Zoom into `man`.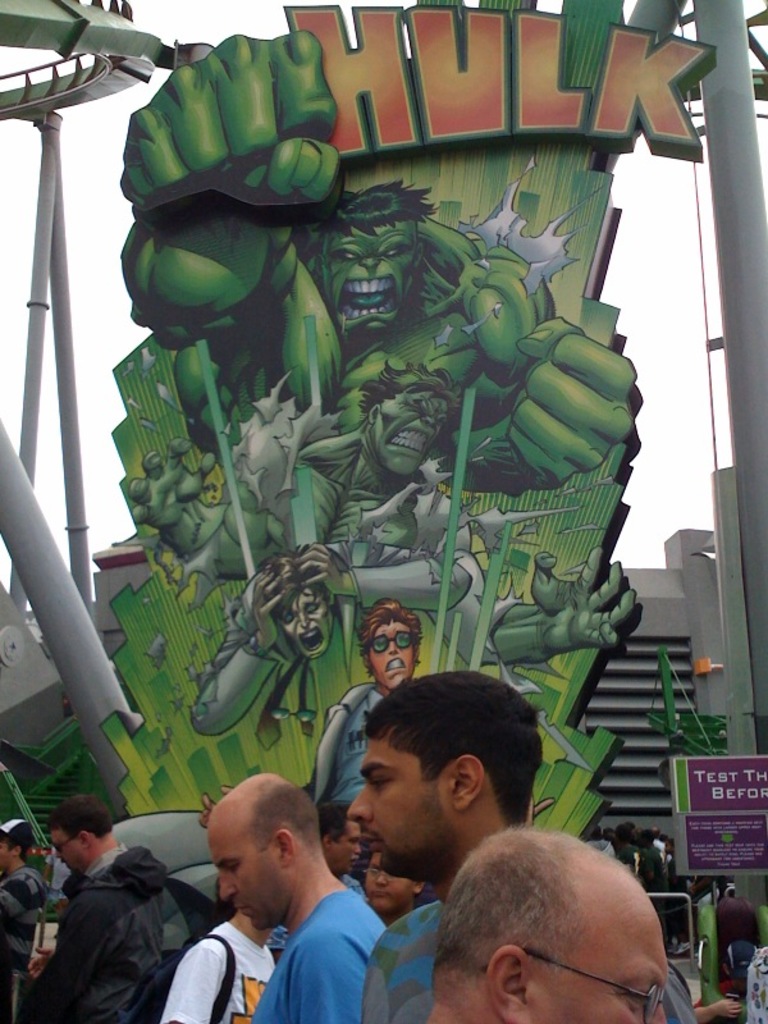
Zoom target: l=129, t=365, r=635, b=673.
